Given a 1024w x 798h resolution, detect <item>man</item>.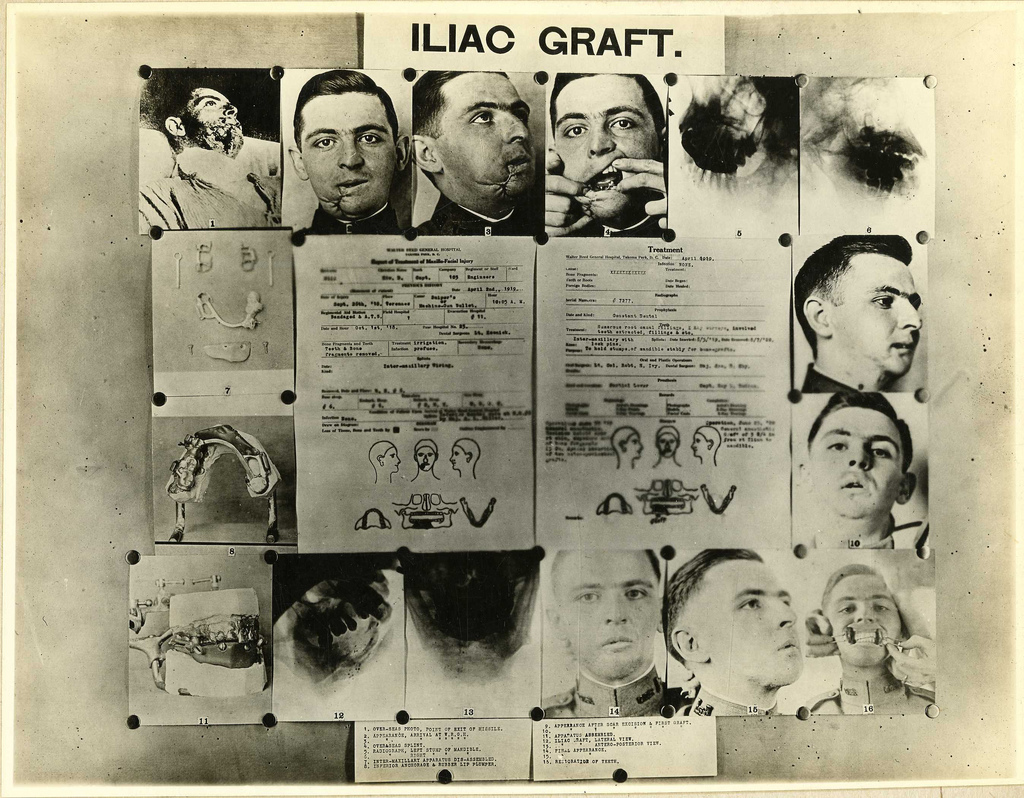
select_region(666, 550, 807, 728).
